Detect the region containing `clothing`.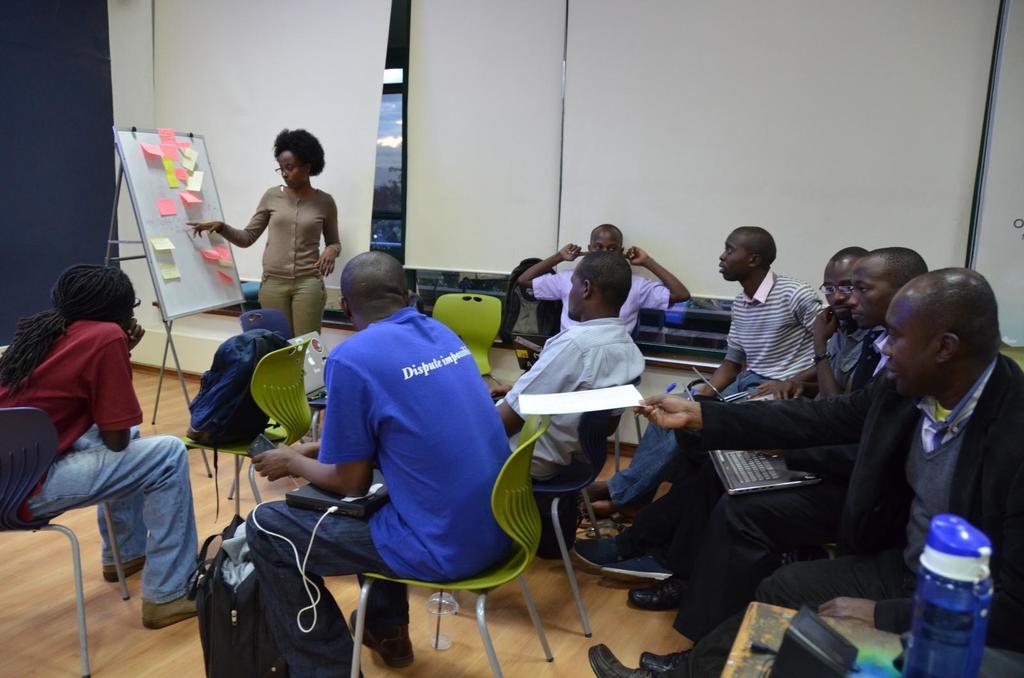
[278,149,304,187].
